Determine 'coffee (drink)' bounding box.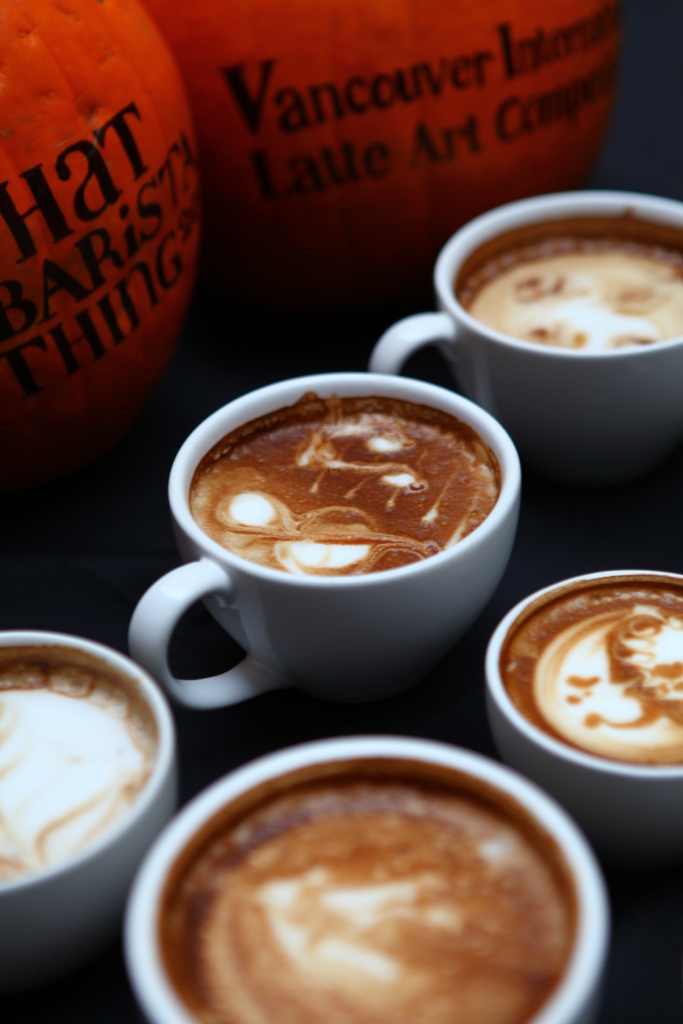
Determined: (162, 760, 582, 1023).
